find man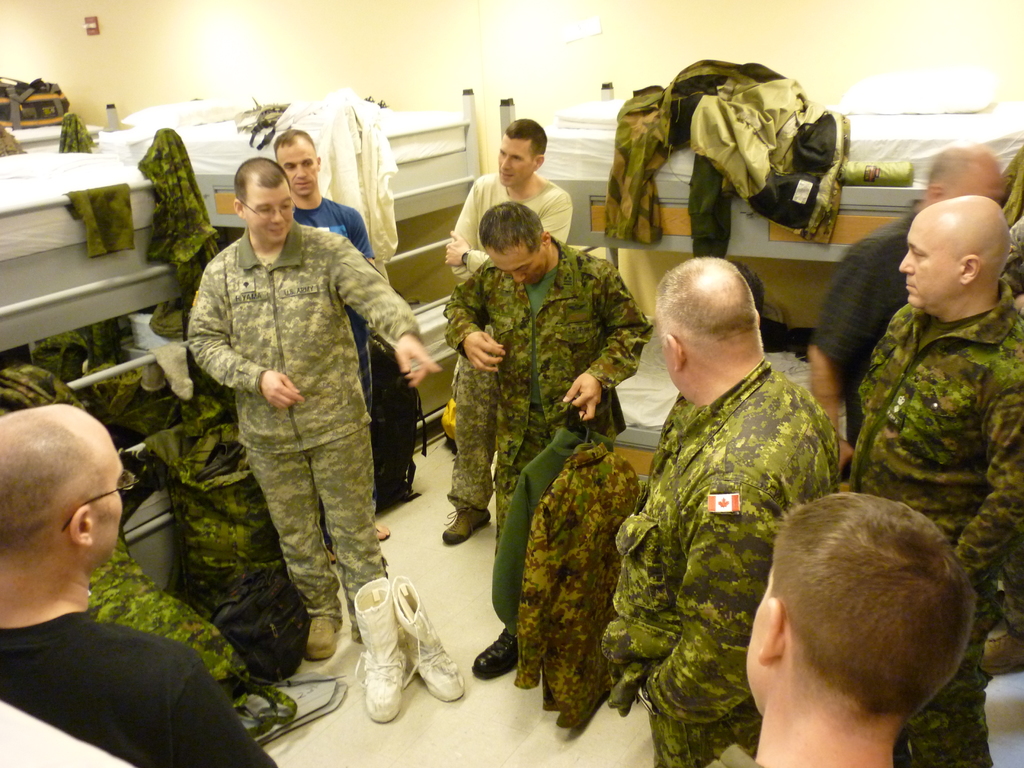
697:488:975:767
